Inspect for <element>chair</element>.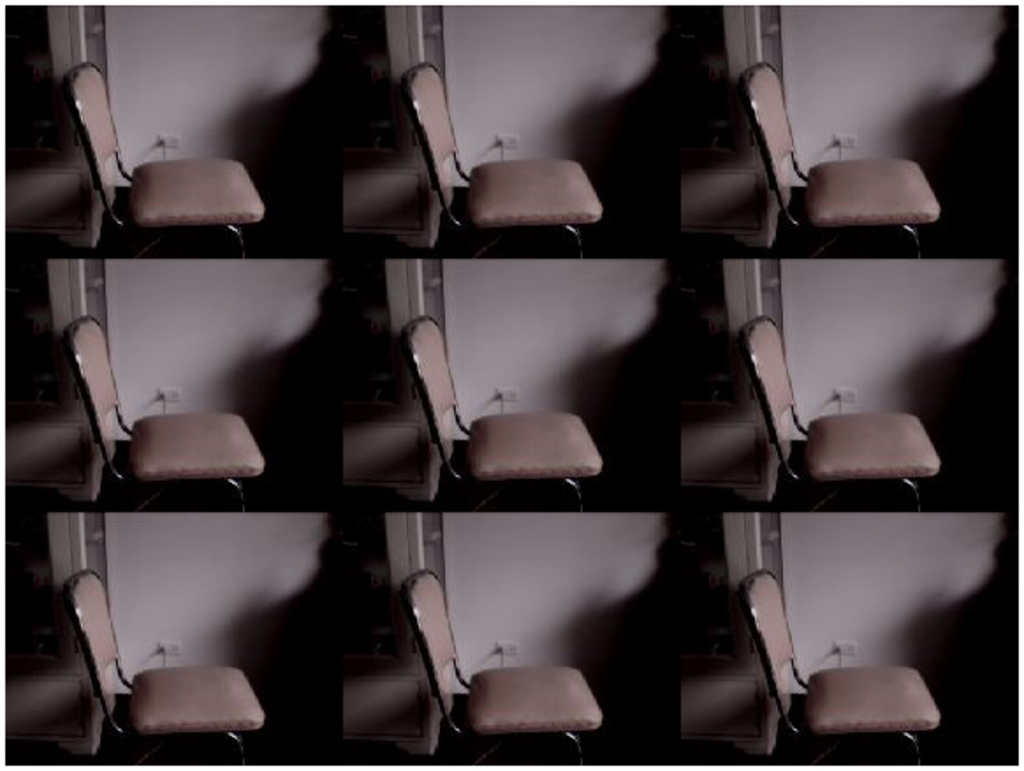
Inspection: left=403, top=62, right=603, bottom=259.
